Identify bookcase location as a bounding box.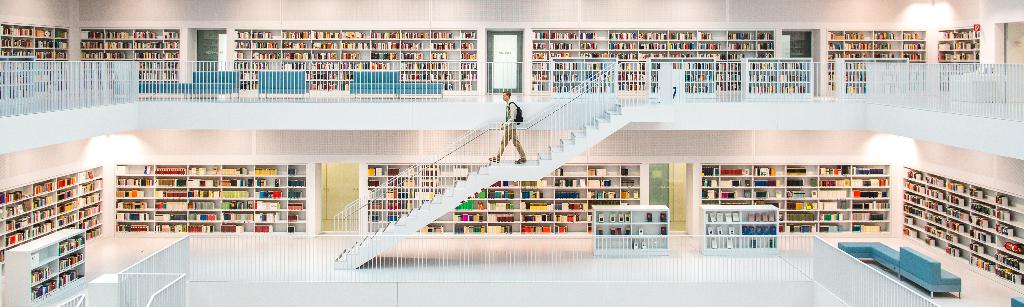
<region>936, 23, 979, 90</region>.
